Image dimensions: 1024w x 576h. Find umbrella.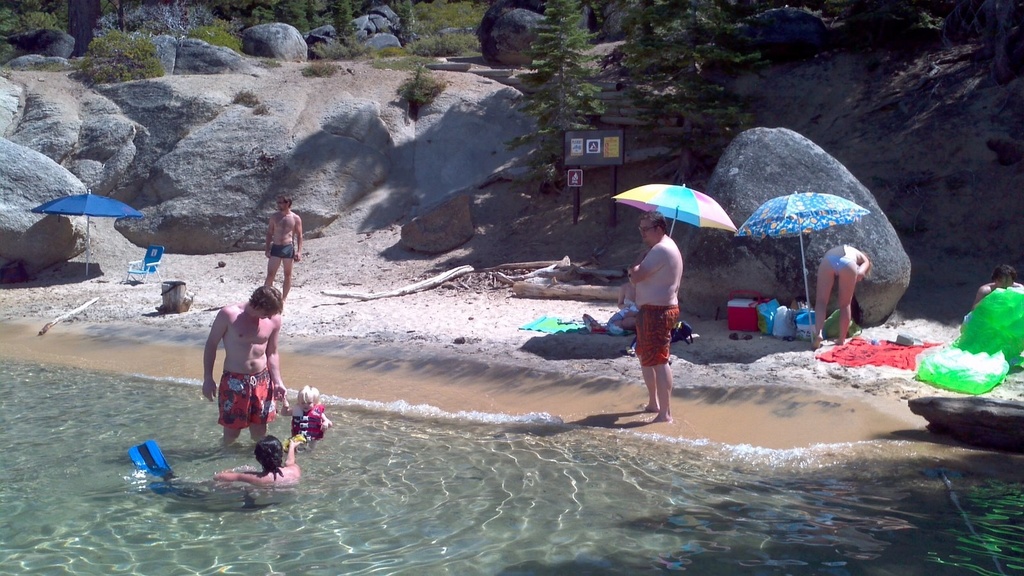
611, 182, 735, 236.
